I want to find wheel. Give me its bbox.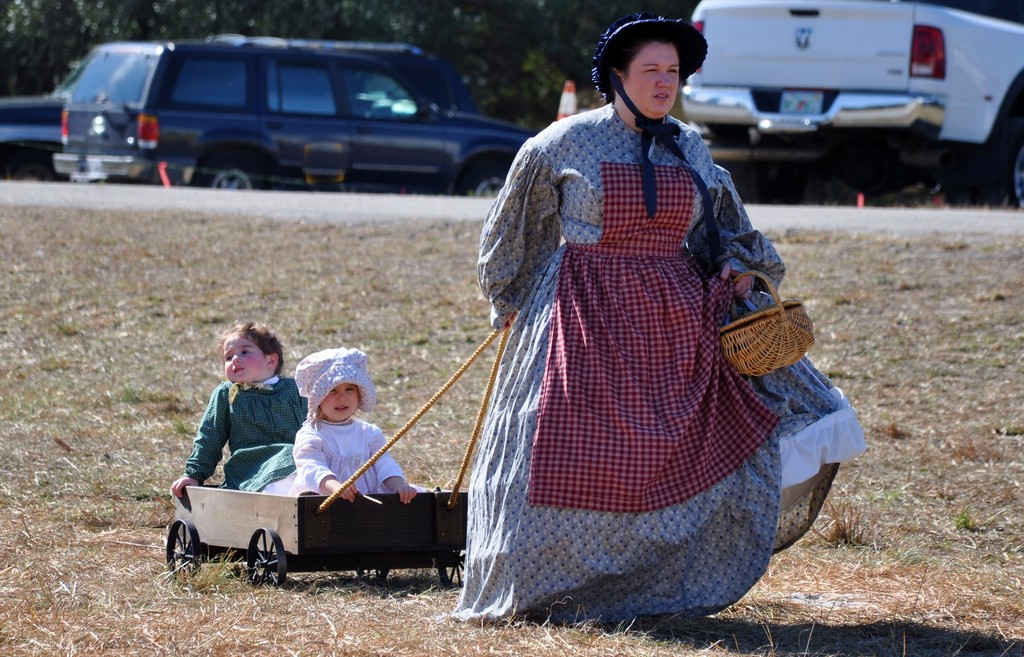
<region>164, 519, 200, 587</region>.
